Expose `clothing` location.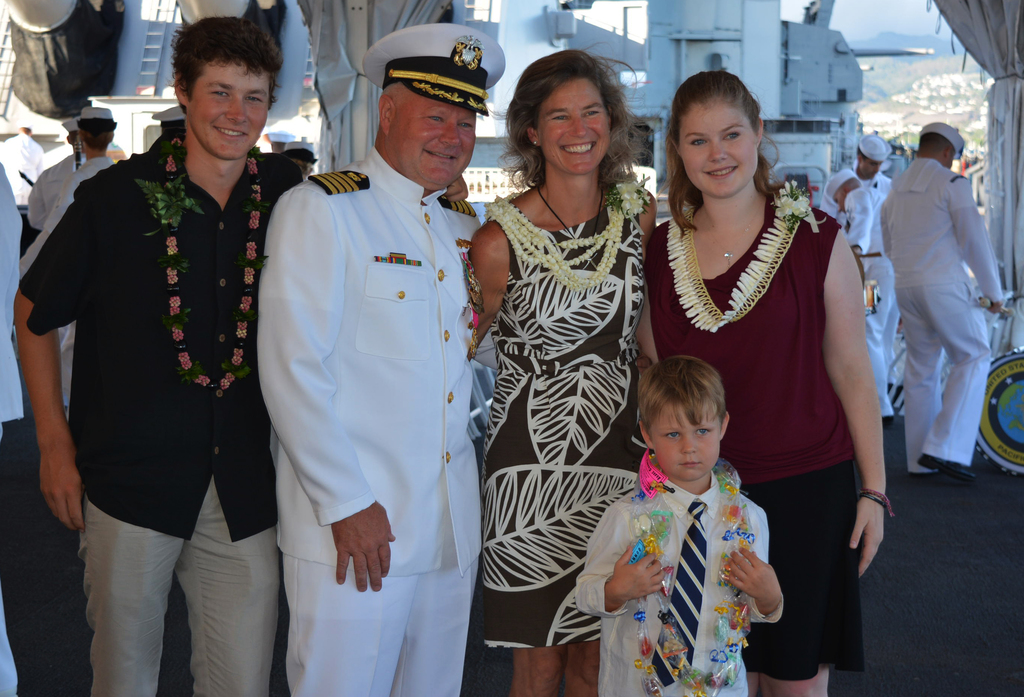
Exposed at Rect(245, 112, 504, 668).
